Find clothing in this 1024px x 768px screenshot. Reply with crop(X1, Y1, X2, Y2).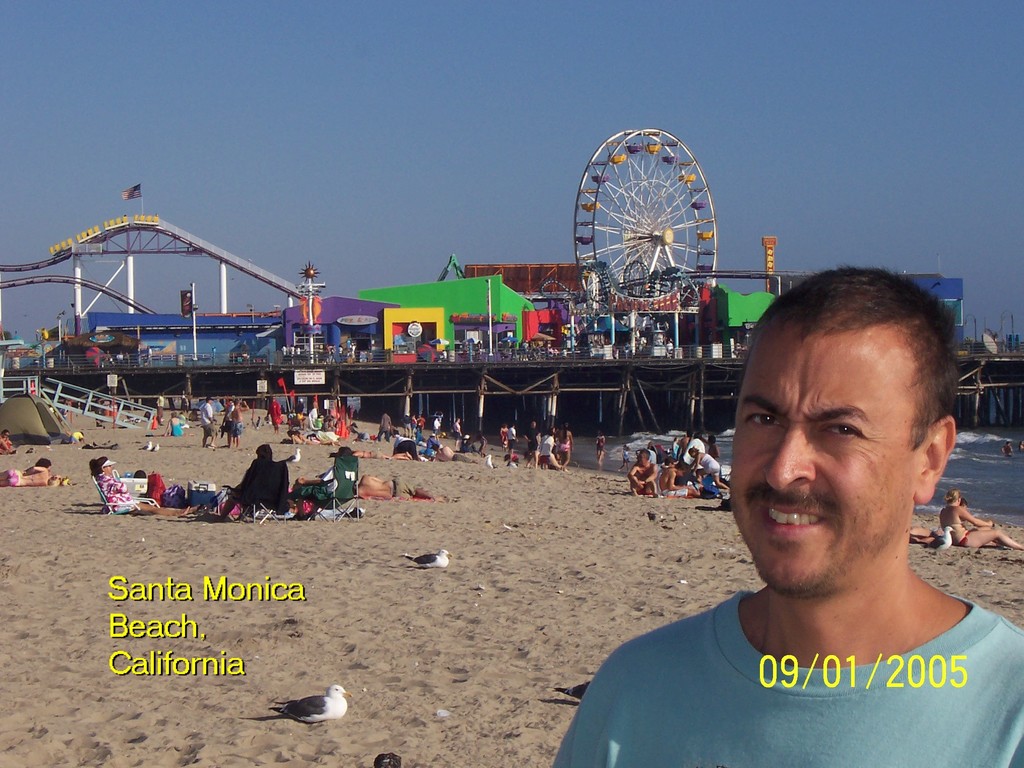
crop(392, 479, 415, 498).
